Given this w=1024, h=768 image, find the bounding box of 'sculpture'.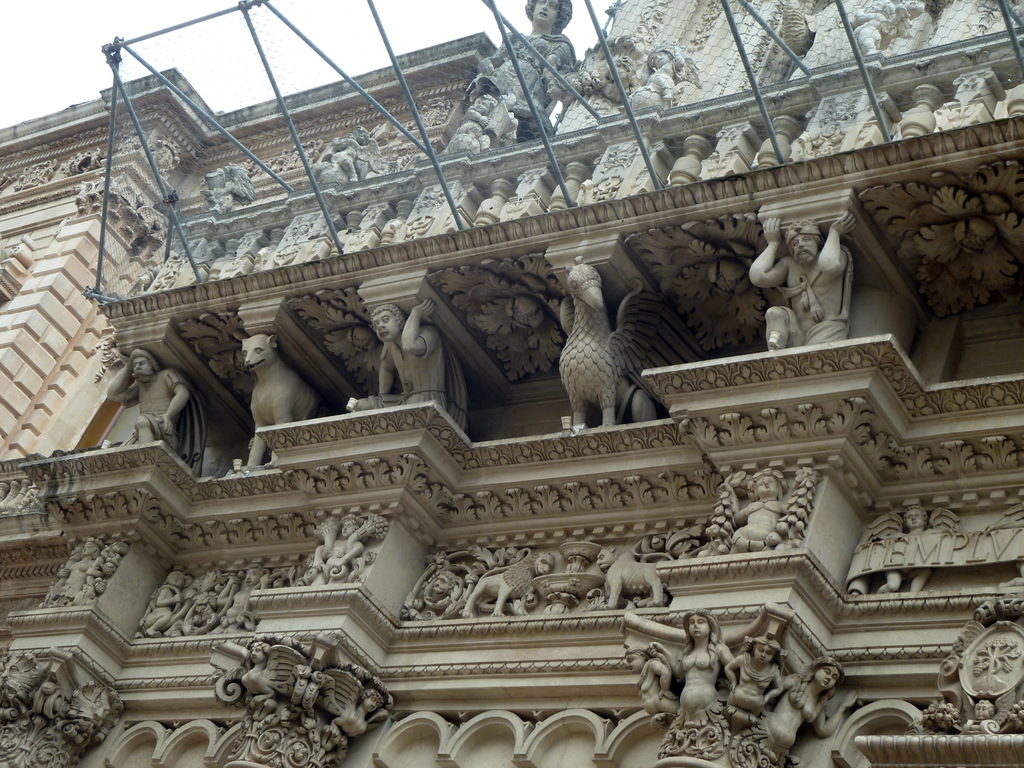
<box>45,543,121,604</box>.
